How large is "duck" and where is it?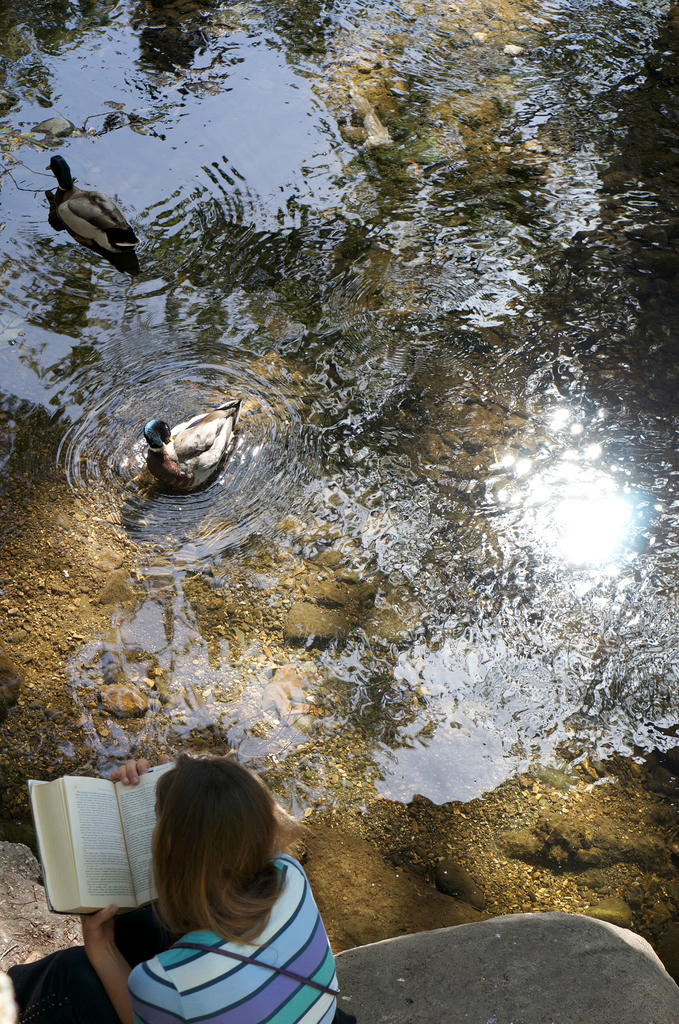
Bounding box: (140, 403, 242, 498).
